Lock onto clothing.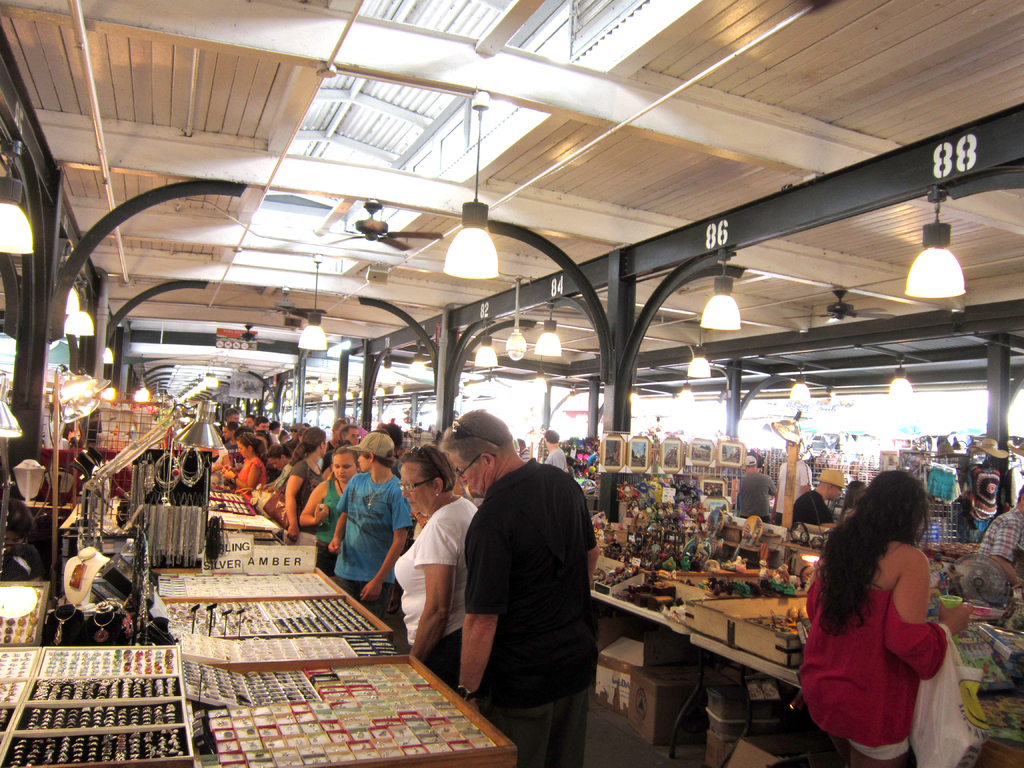
Locked: left=287, top=451, right=314, bottom=520.
